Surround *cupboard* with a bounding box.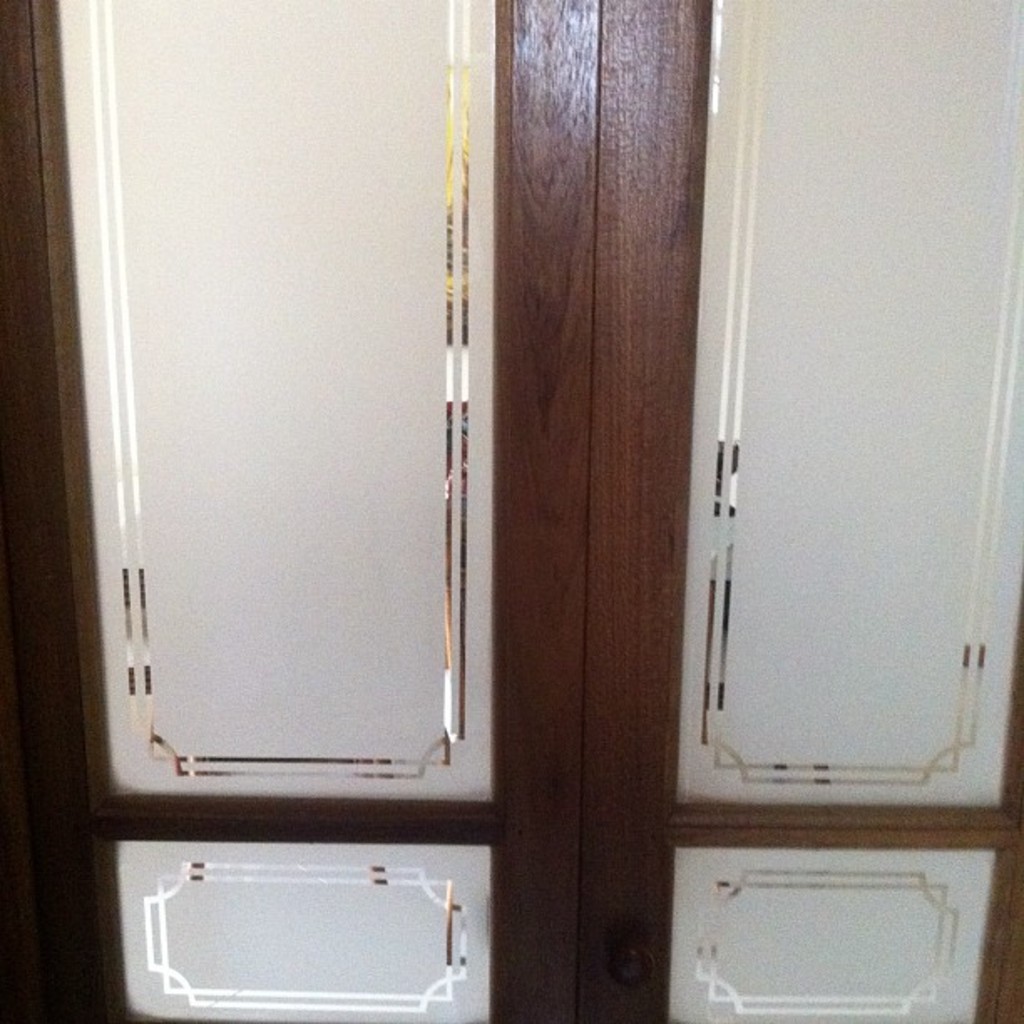
(left=0, top=0, right=1022, bottom=1022).
